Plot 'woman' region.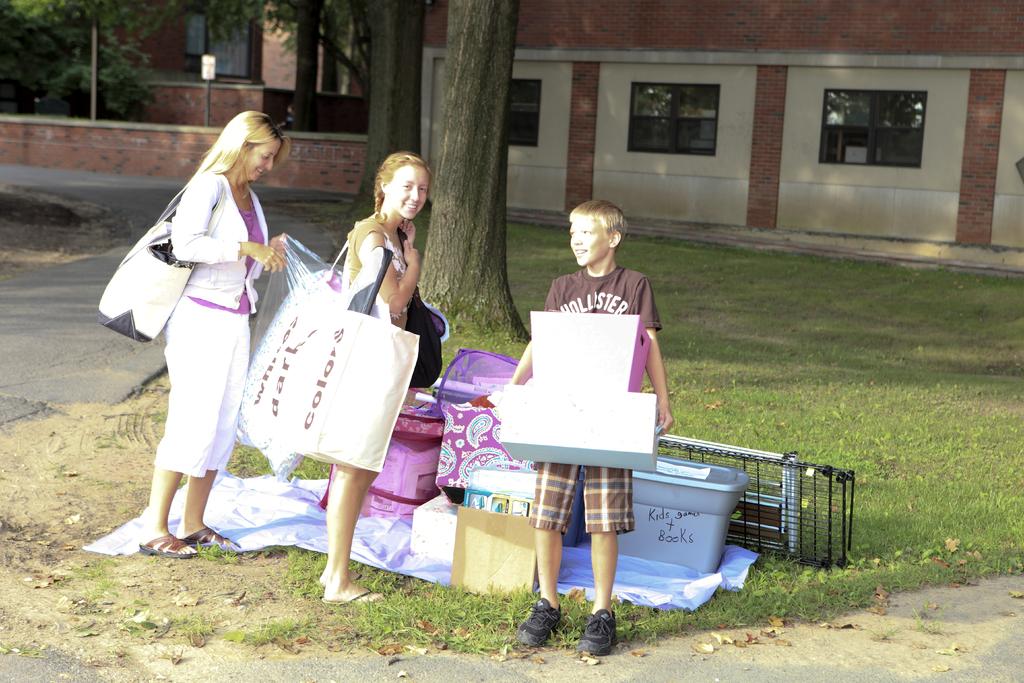
Plotted at [left=308, top=149, right=440, bottom=612].
